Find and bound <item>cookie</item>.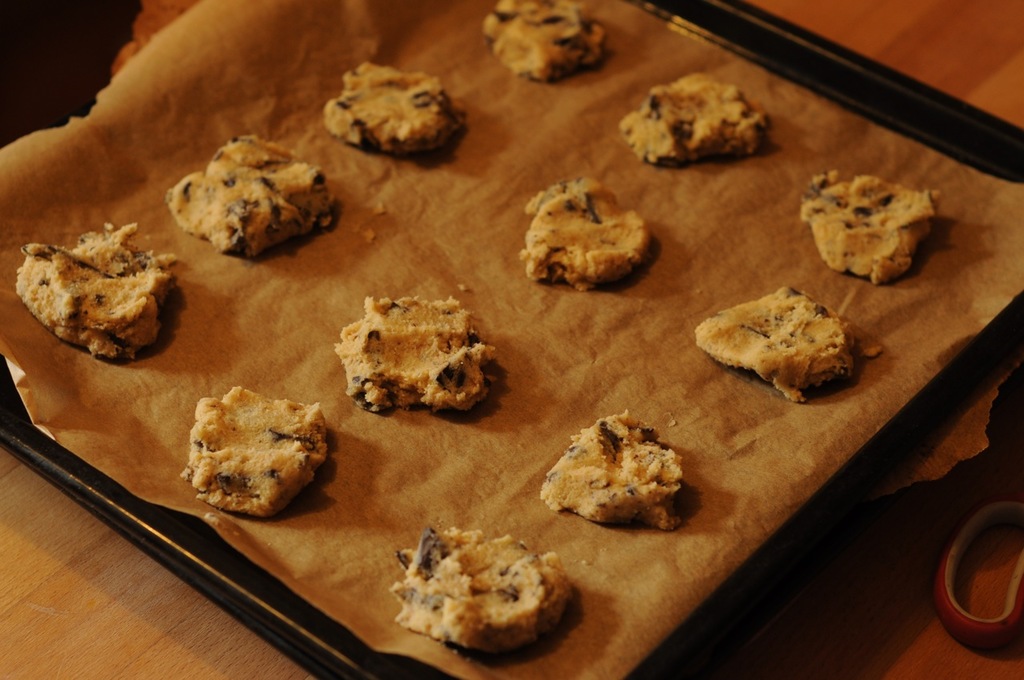
Bound: 518, 170, 653, 289.
